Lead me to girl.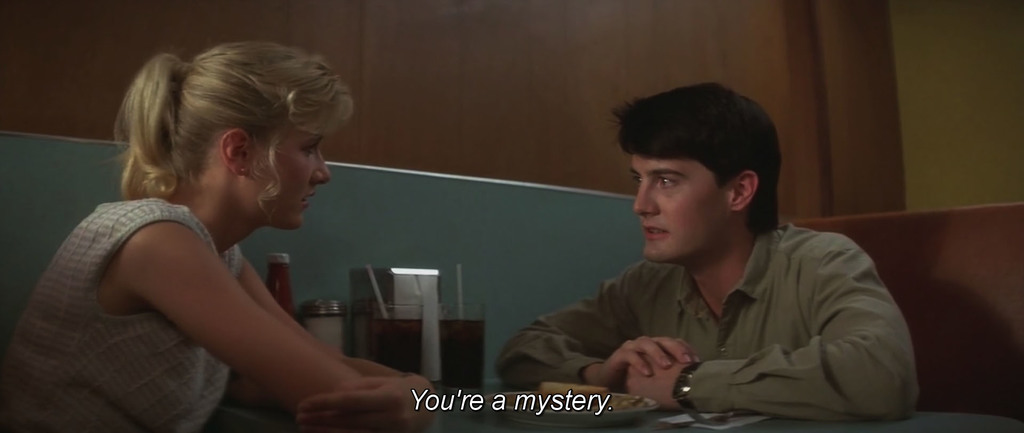
Lead to 0 38 439 429.
